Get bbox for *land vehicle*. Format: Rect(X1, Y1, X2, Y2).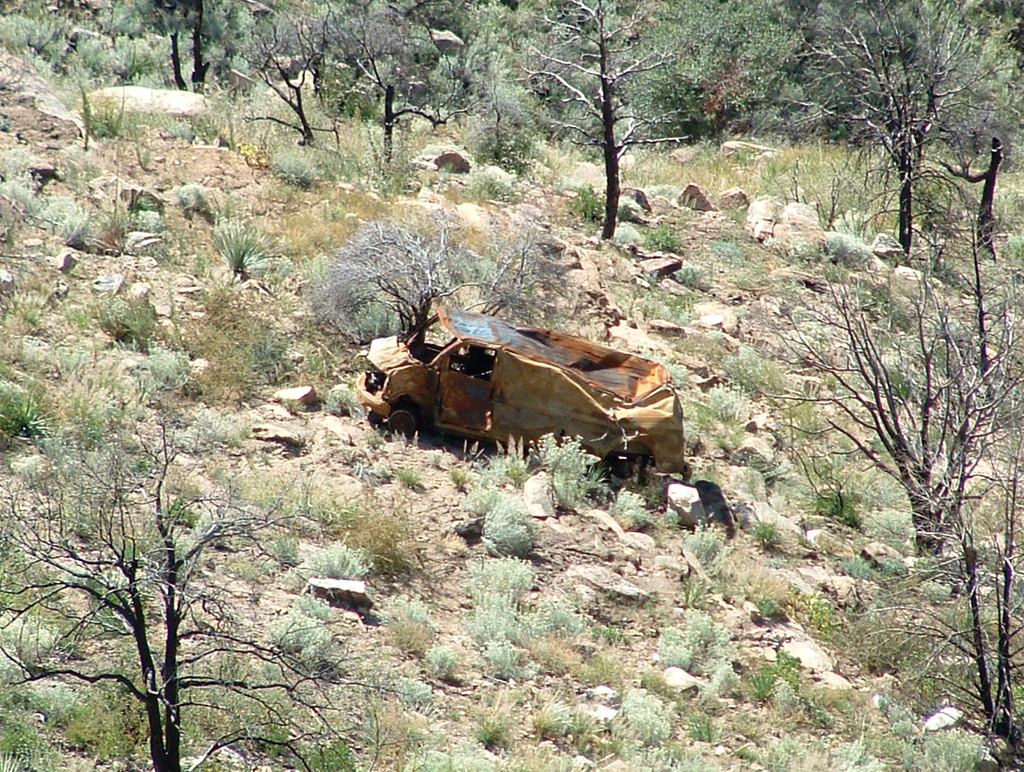
Rect(350, 299, 691, 491).
